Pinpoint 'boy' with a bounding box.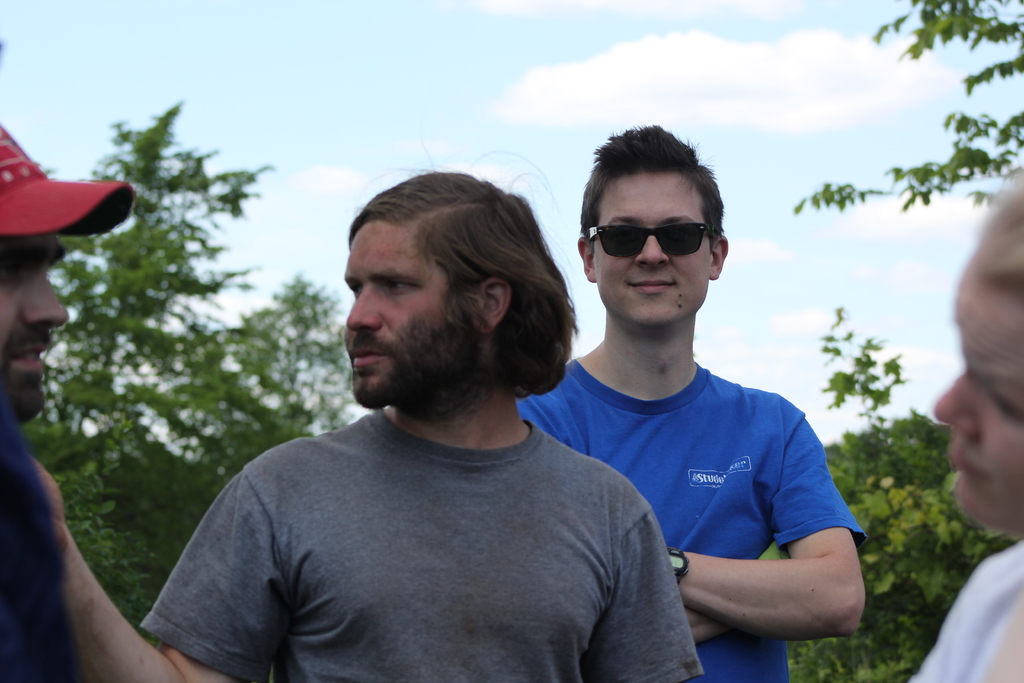
526,130,880,682.
